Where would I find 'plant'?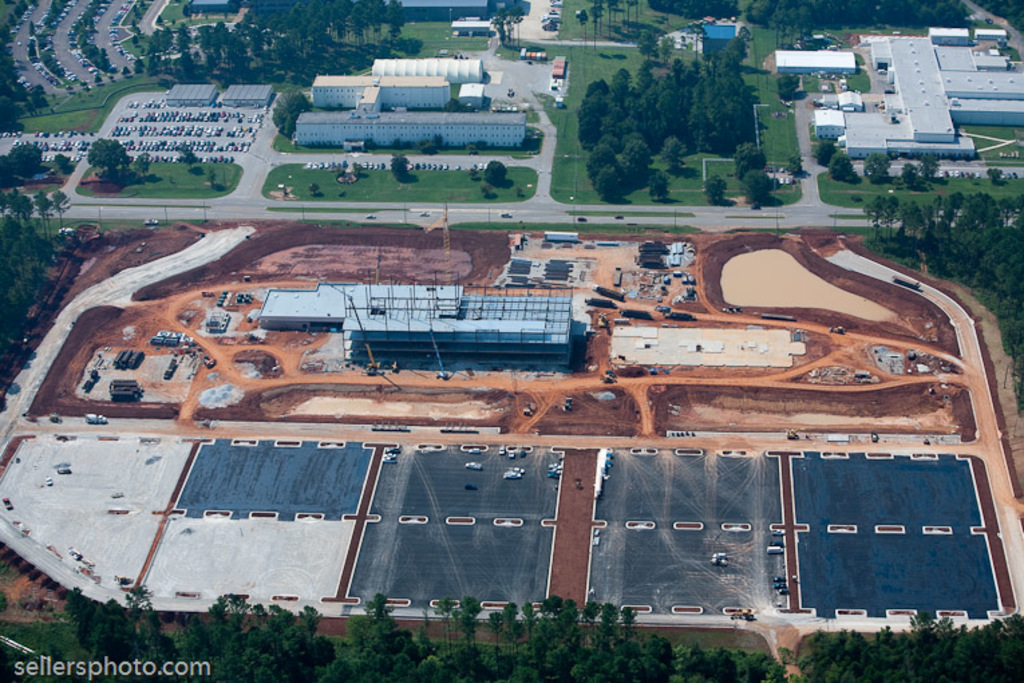
At (x1=822, y1=151, x2=861, y2=182).
